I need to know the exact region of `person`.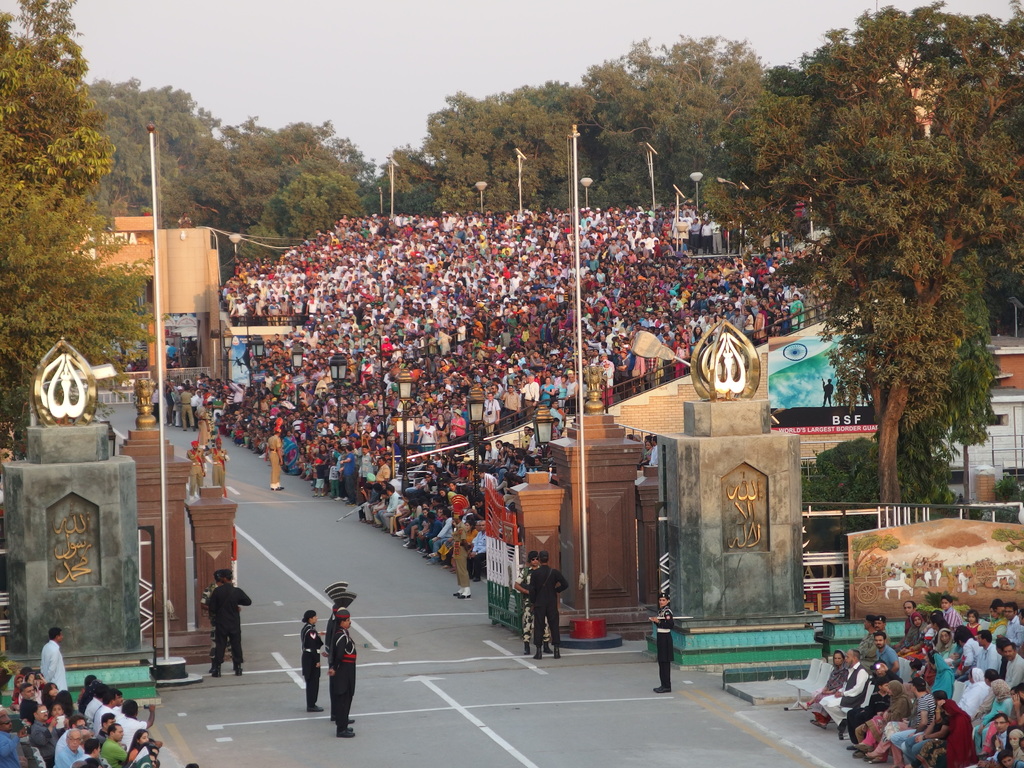
Region: [447,495,479,600].
